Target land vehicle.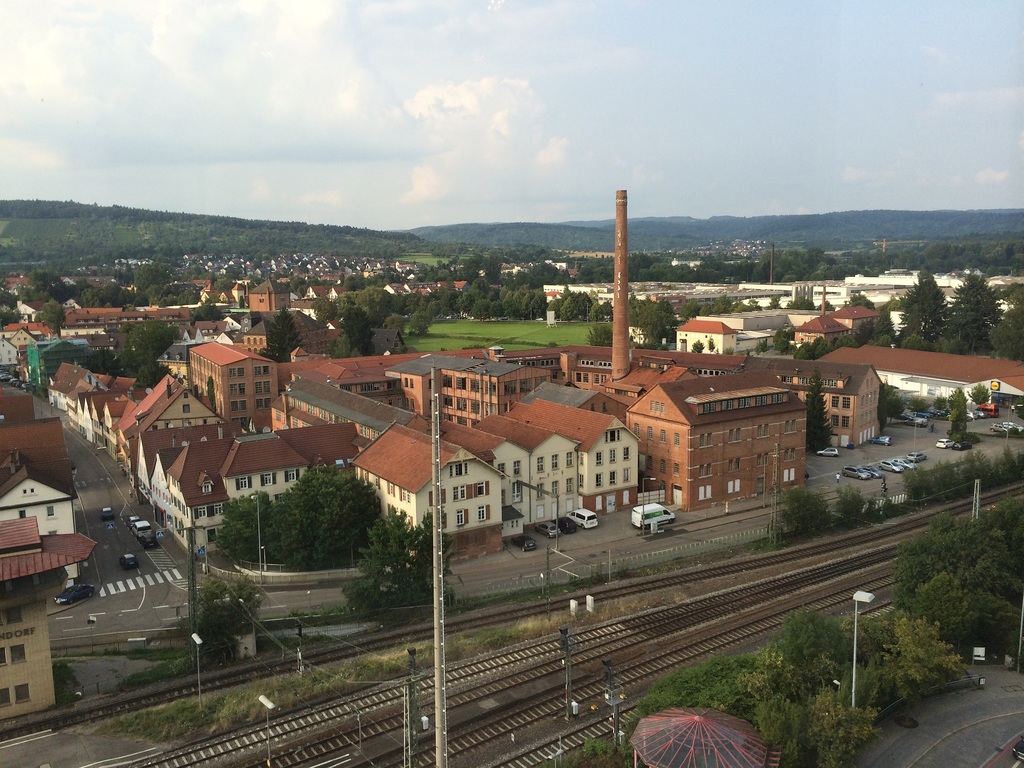
Target region: 534:521:563:536.
